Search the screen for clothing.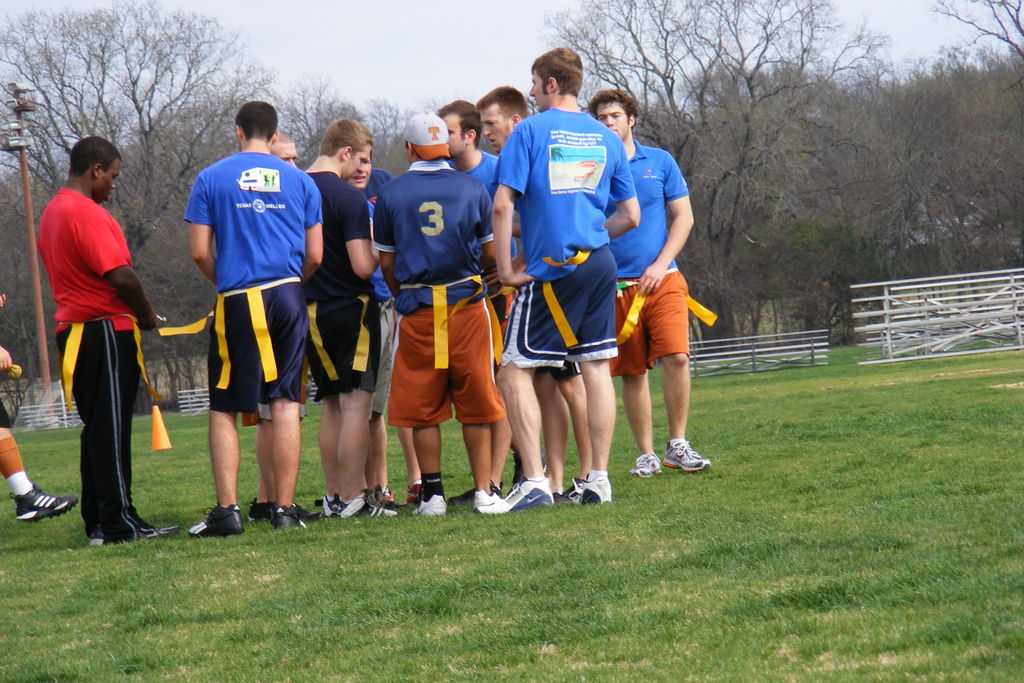
Found at [left=35, top=185, right=144, bottom=542].
